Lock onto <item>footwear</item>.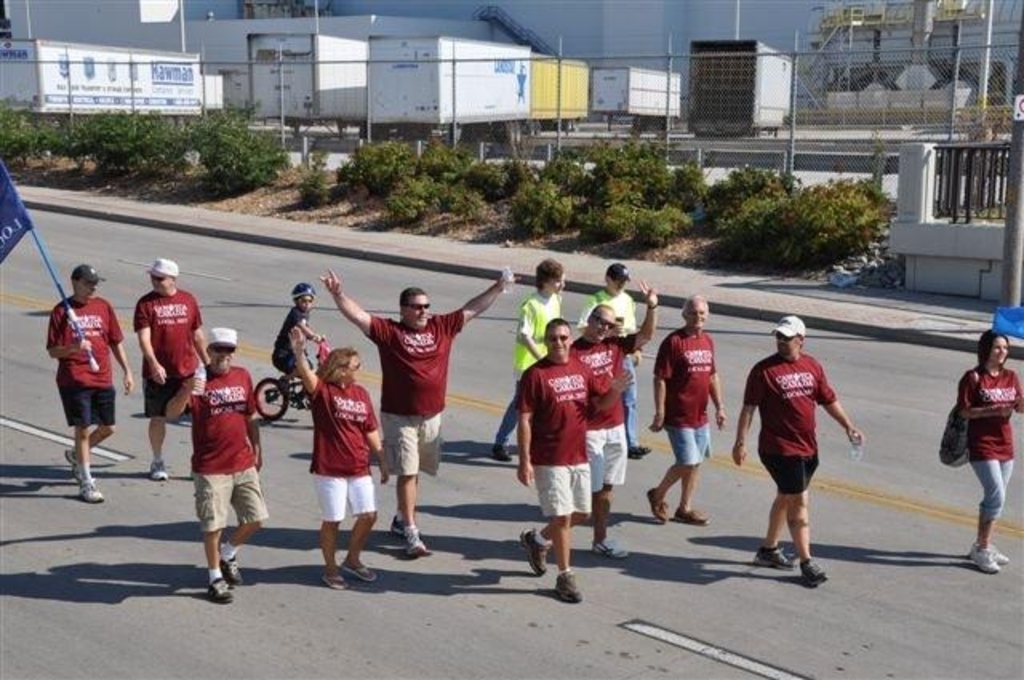
Locked: region(558, 576, 582, 598).
